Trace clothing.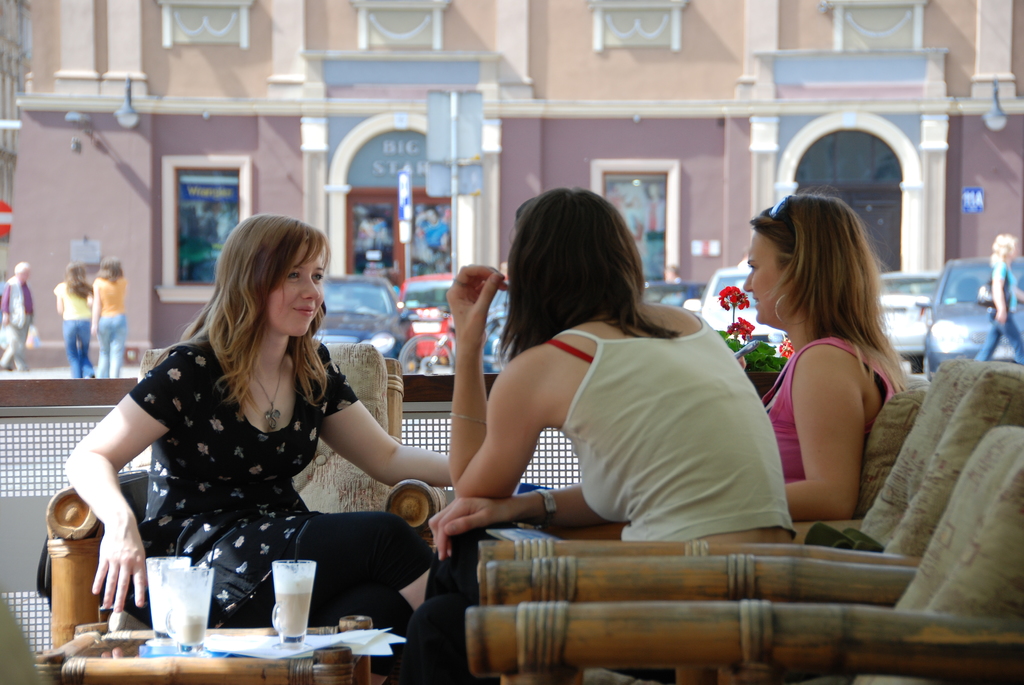
Traced to (left=979, top=260, right=1023, bottom=365).
